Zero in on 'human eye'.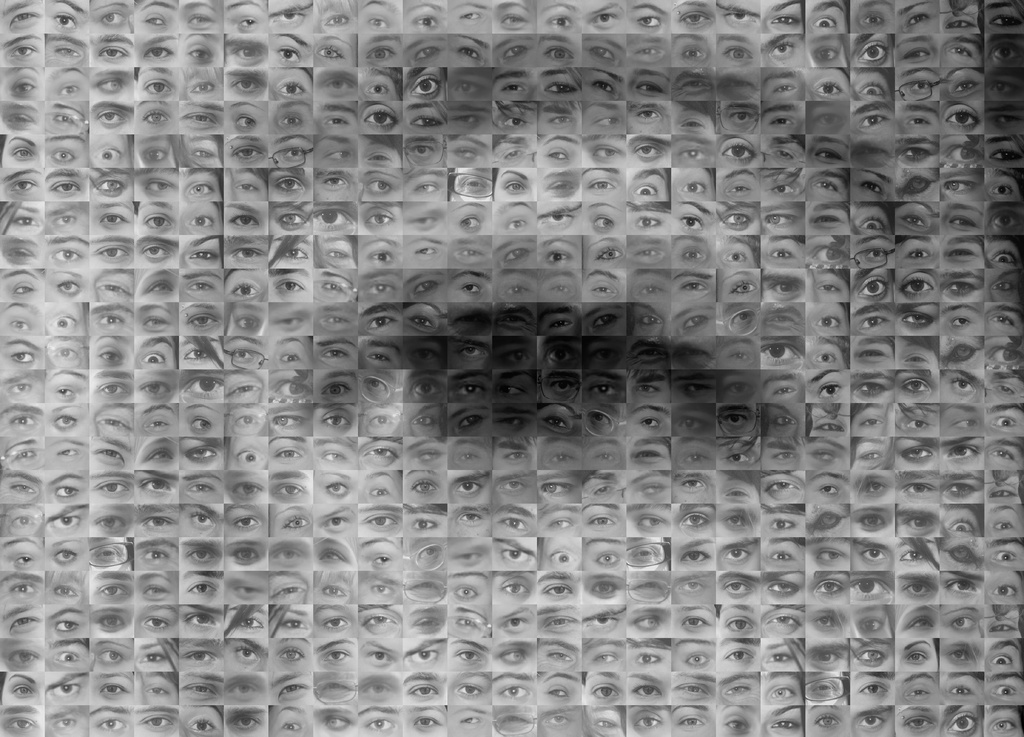
Zeroed in: 499 479 526 492.
